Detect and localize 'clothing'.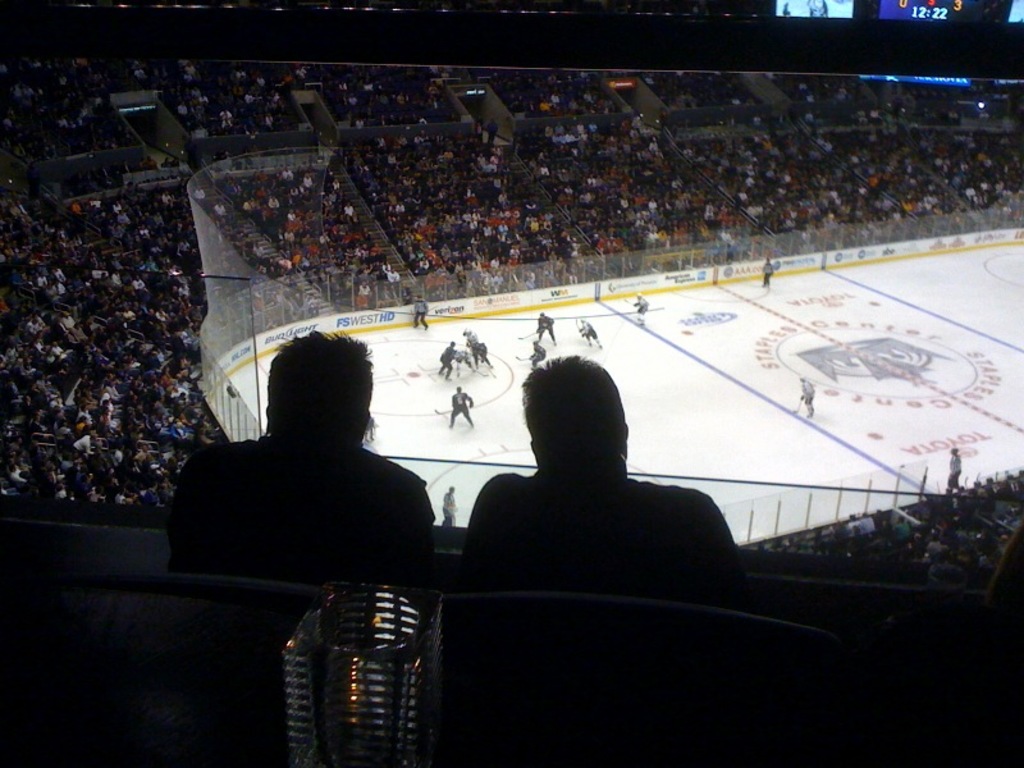
Localized at box(472, 475, 749, 613).
